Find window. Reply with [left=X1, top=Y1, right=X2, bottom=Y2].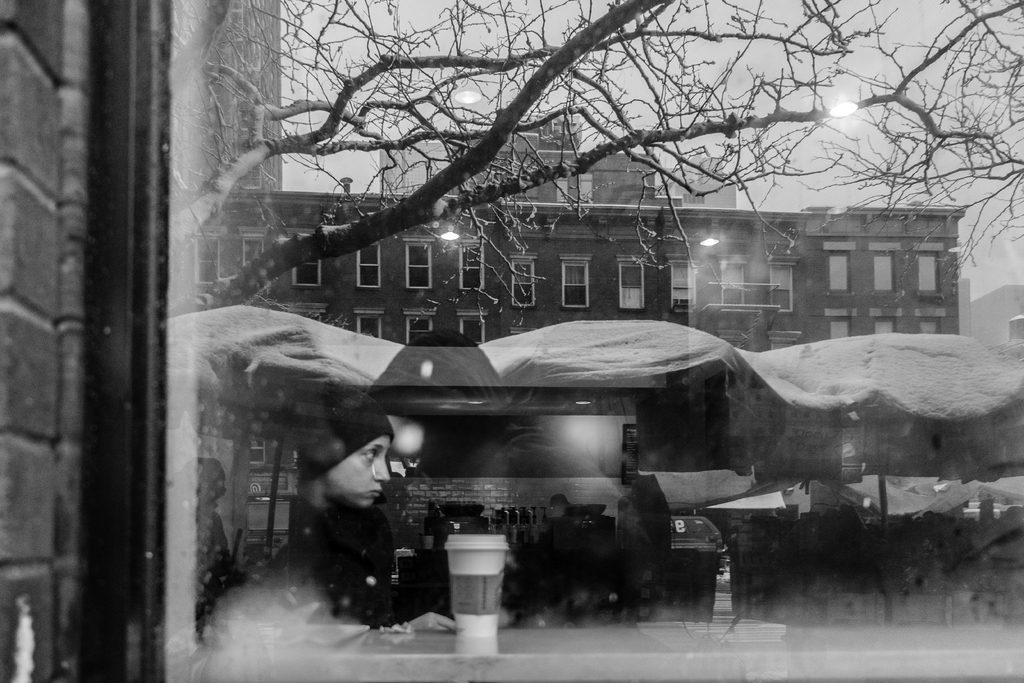
[left=822, top=243, right=858, bottom=293].
